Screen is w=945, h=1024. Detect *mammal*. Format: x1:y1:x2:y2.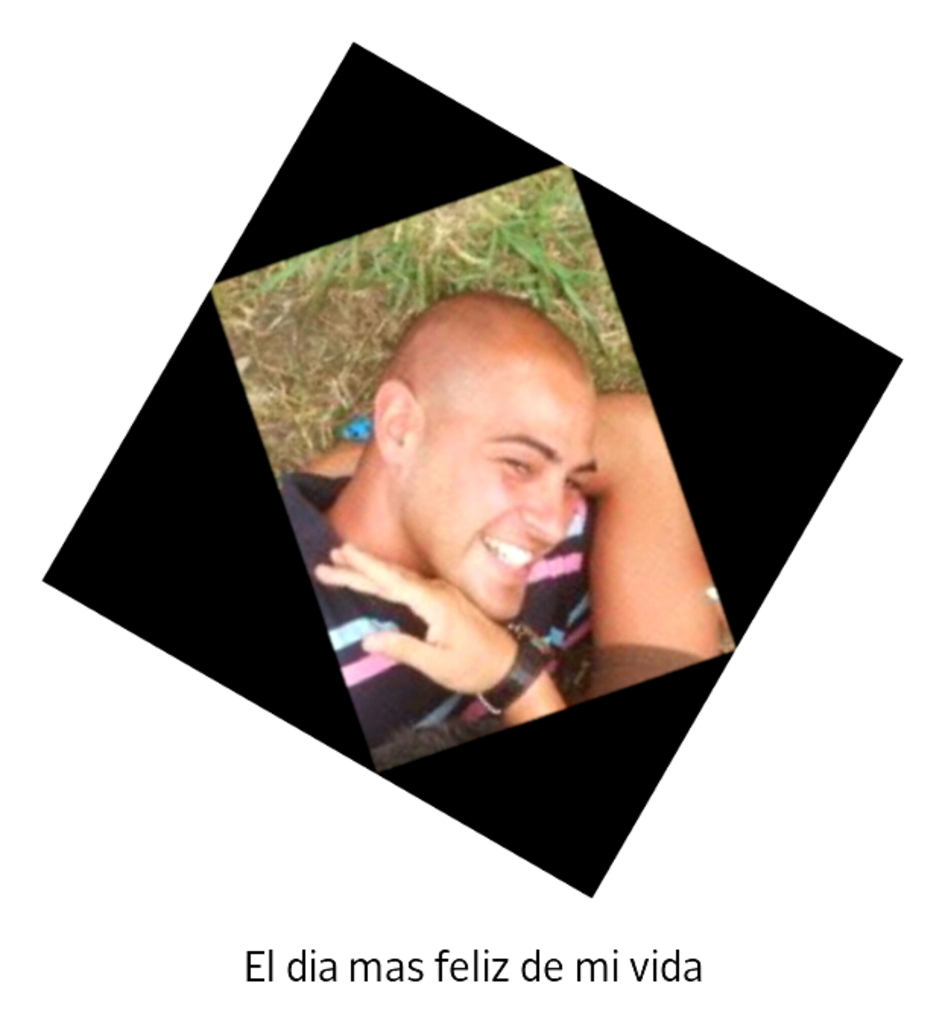
310:249:716:789.
